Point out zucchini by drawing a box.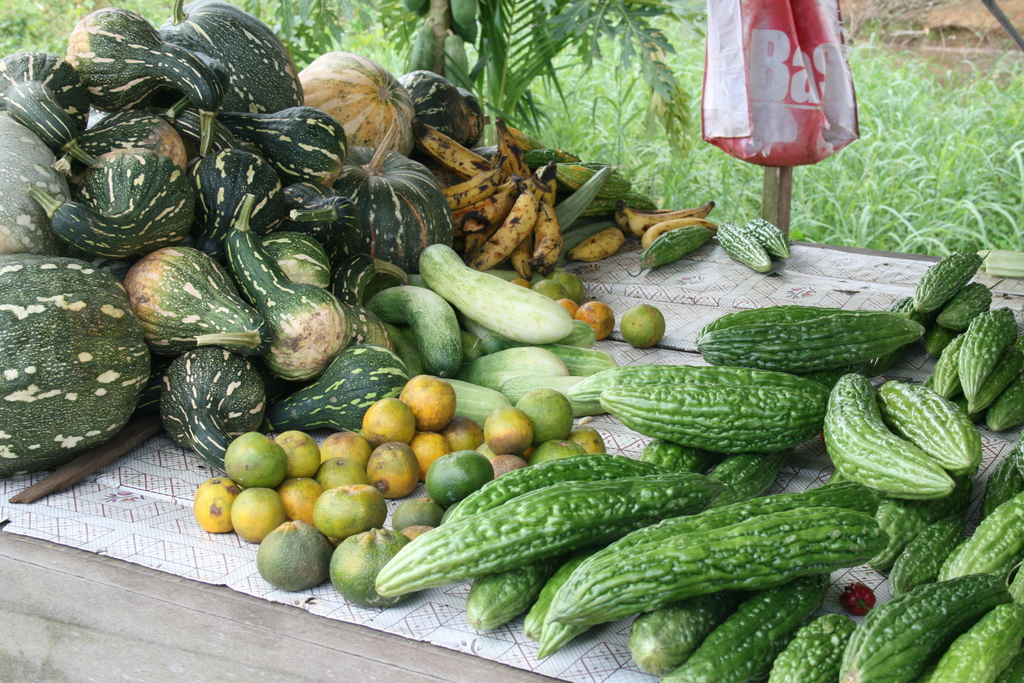
{"x1": 358, "y1": 277, "x2": 467, "y2": 379}.
